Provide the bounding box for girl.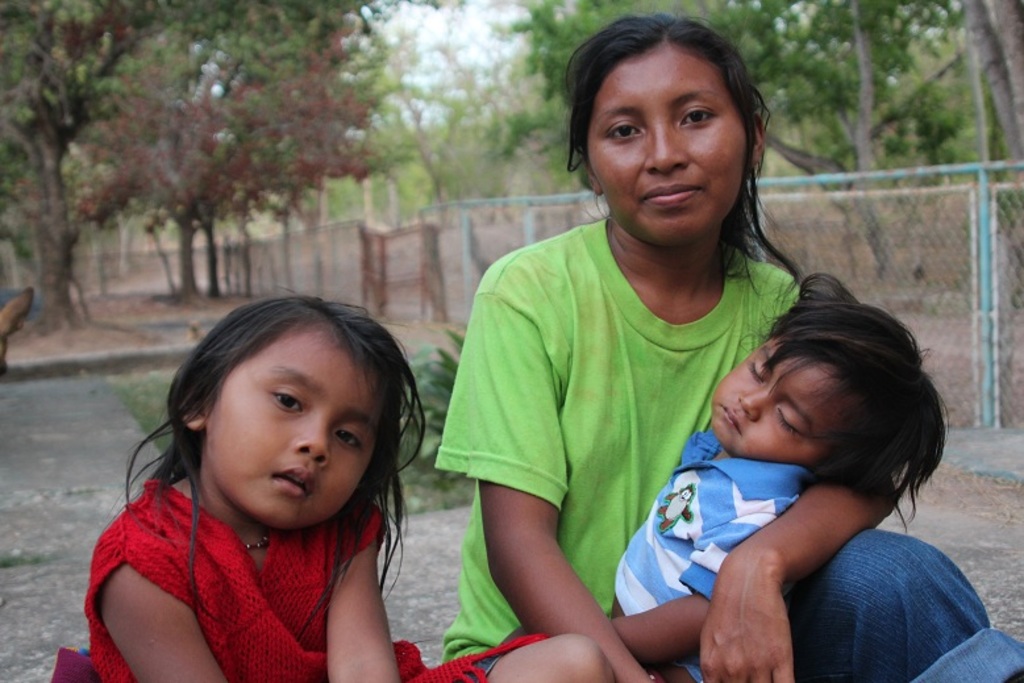
region(59, 287, 615, 682).
